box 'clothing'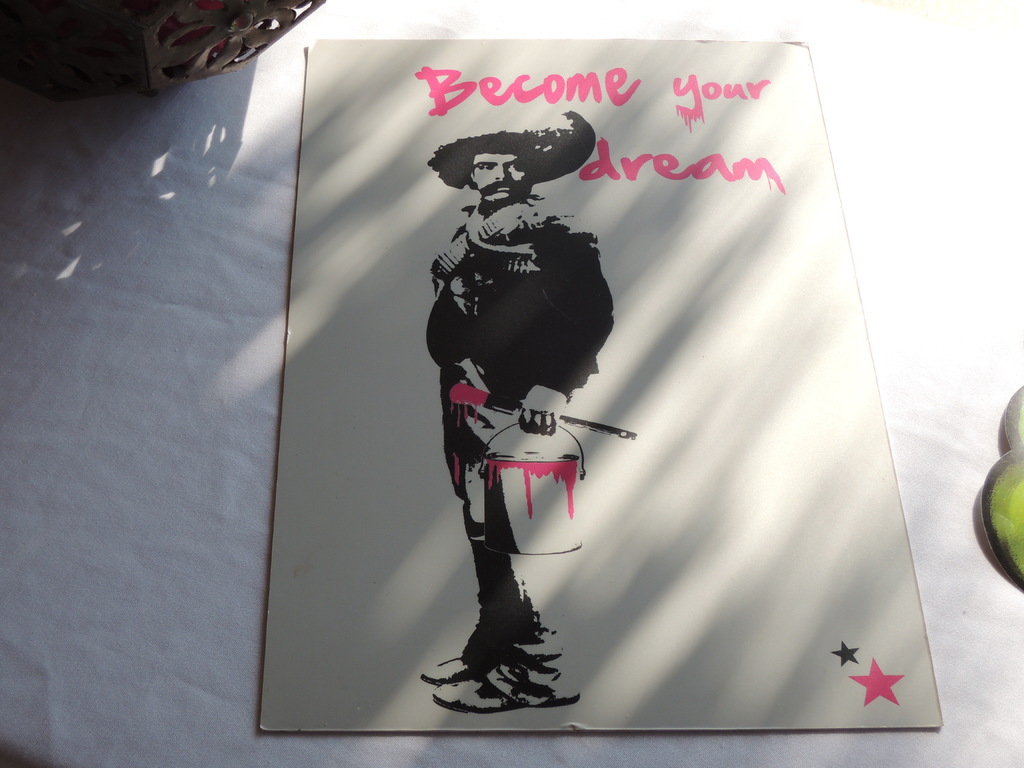
region(435, 214, 611, 547)
